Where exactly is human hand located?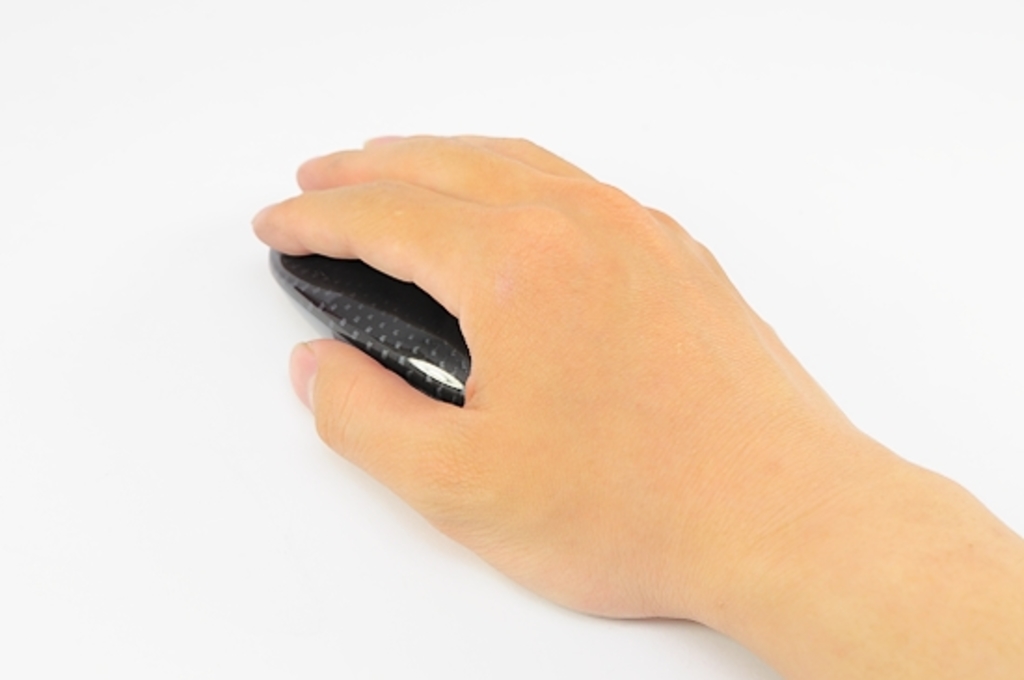
Its bounding box is <region>251, 132, 858, 619</region>.
